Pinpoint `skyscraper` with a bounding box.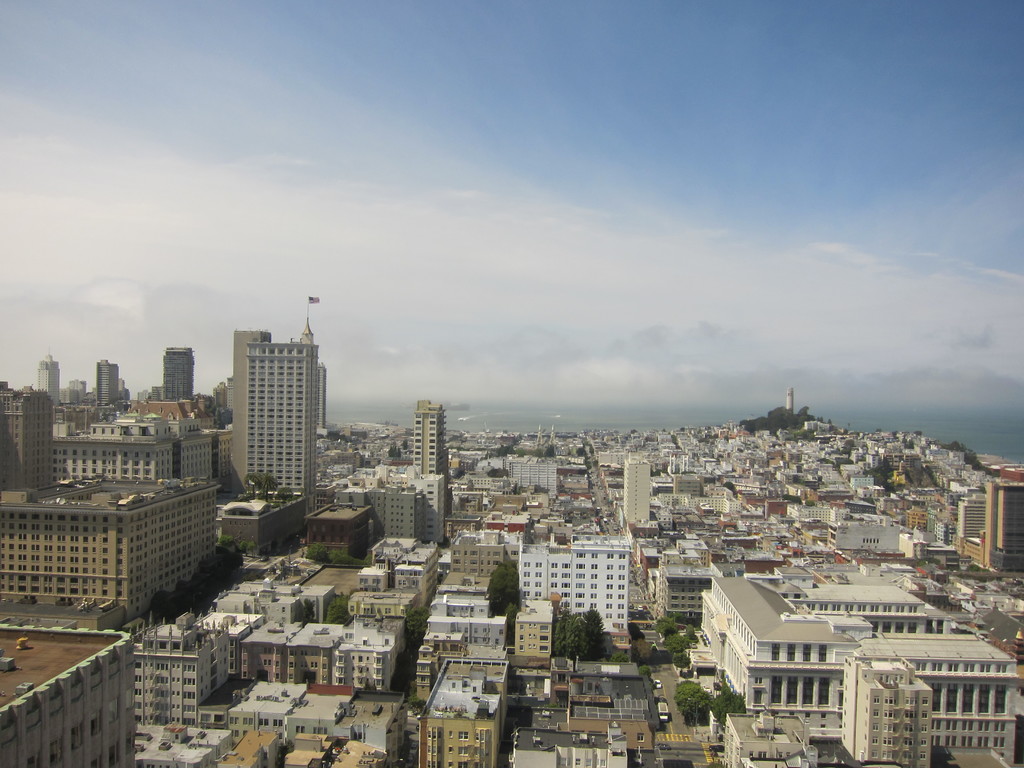
crop(97, 364, 118, 404).
